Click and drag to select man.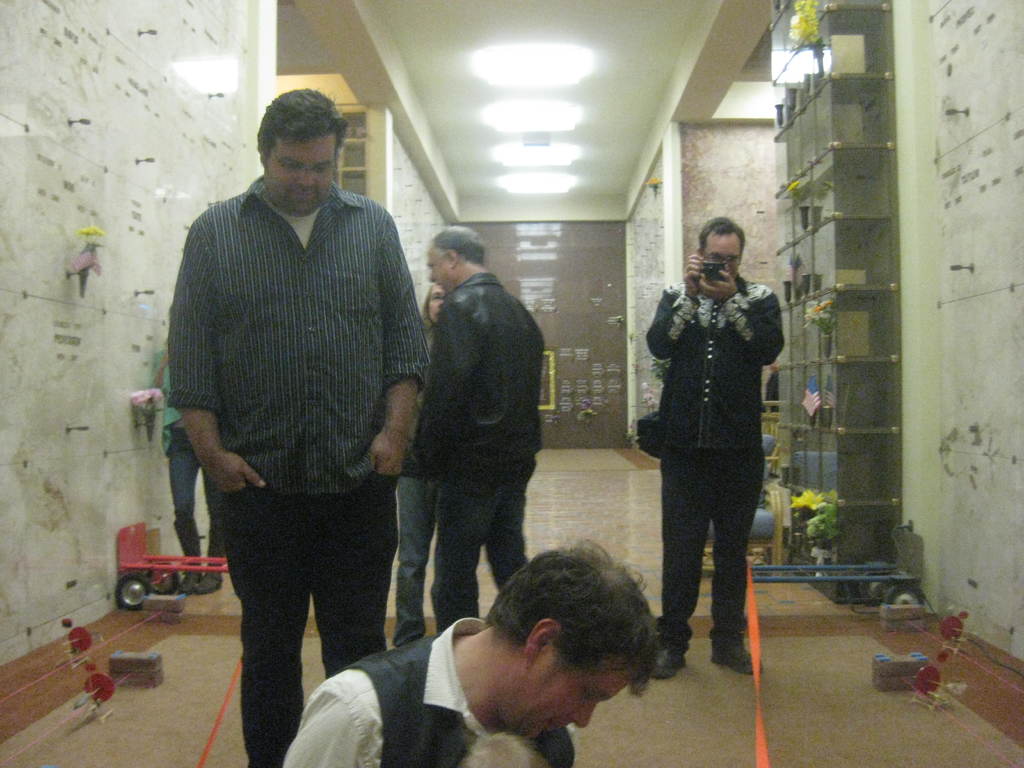
Selection: (left=414, top=219, right=548, bottom=627).
